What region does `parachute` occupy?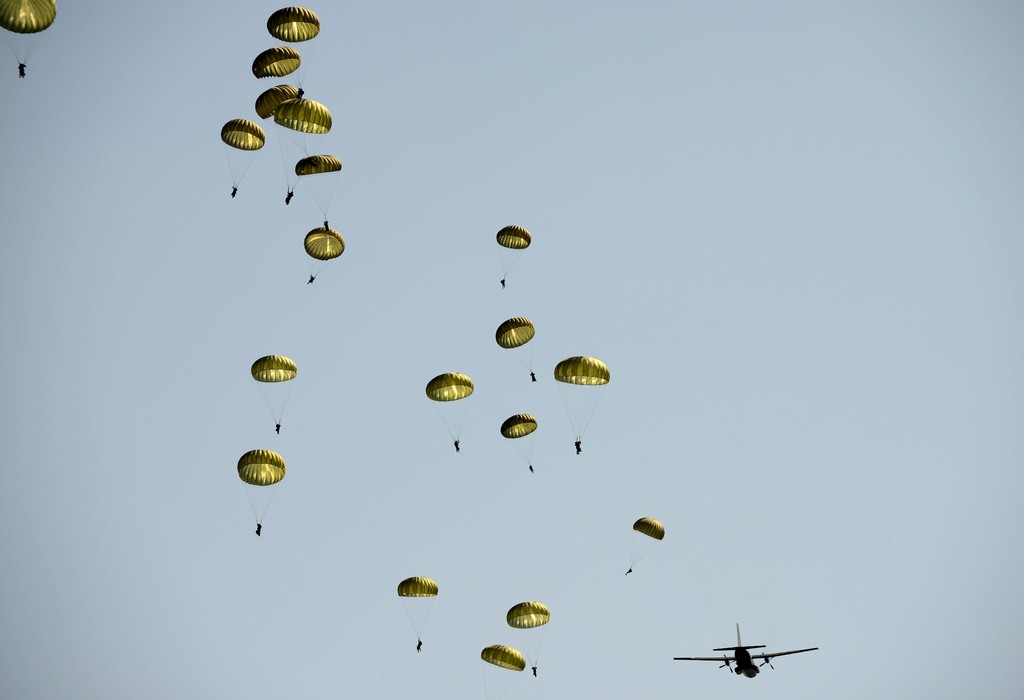
x1=217 y1=120 x2=267 y2=191.
